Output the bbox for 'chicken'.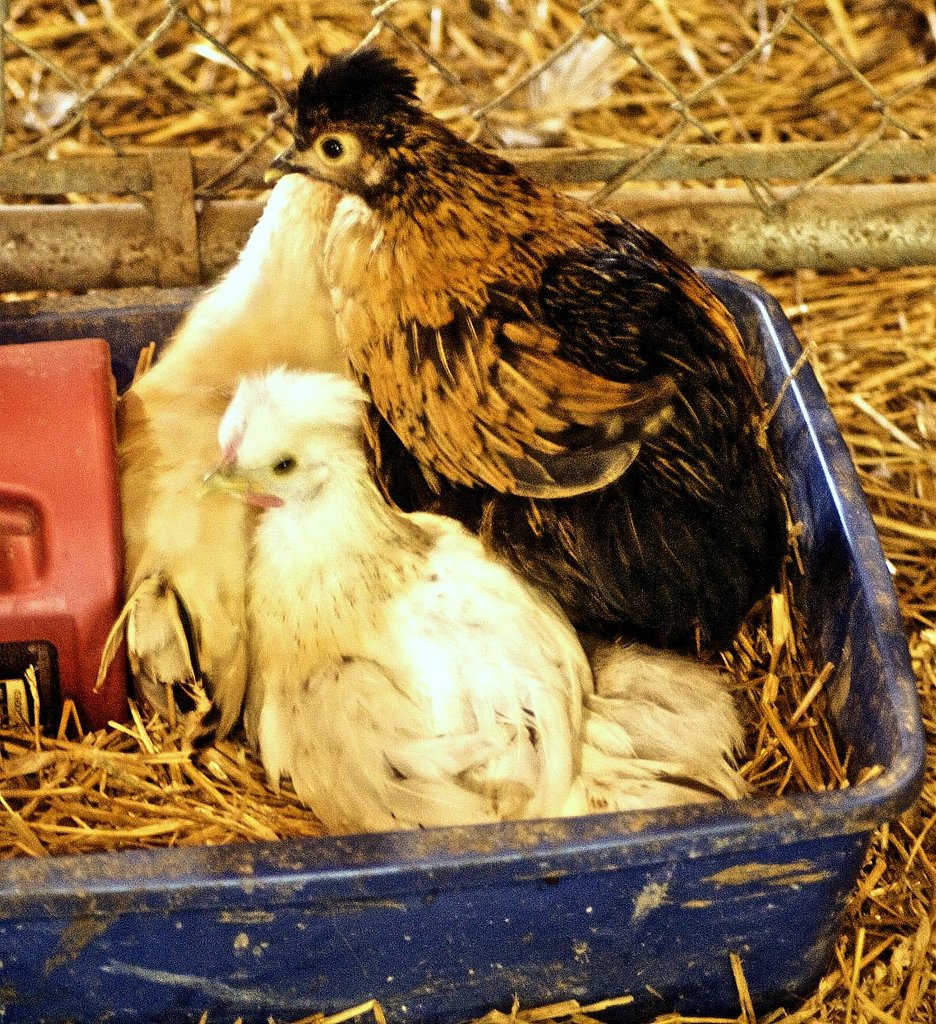
(x1=122, y1=168, x2=360, y2=735).
